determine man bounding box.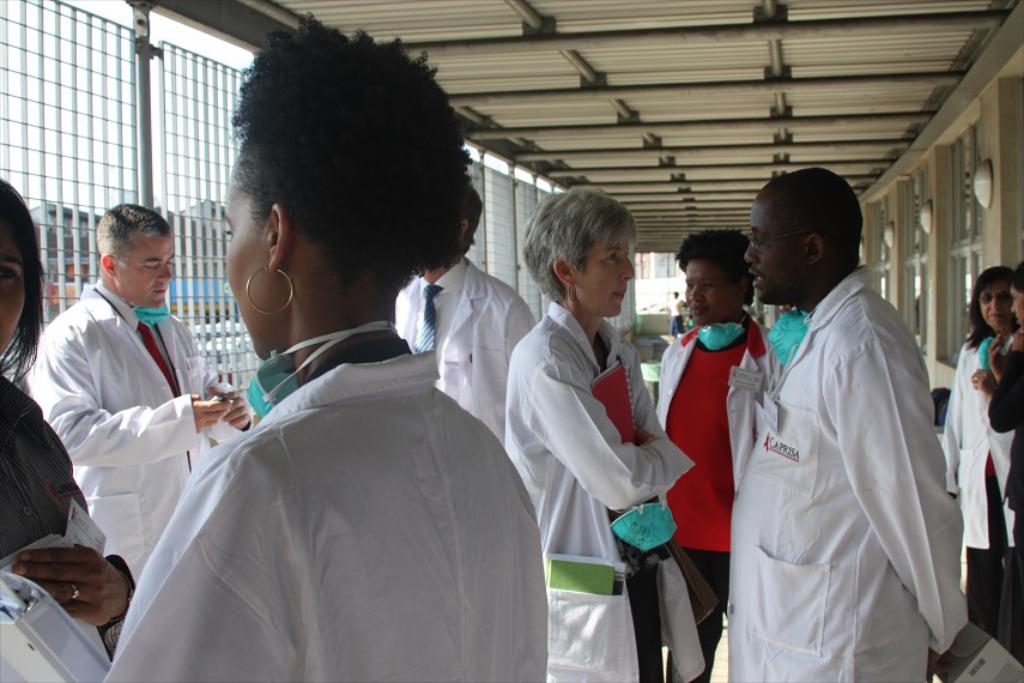
Determined: [x1=29, y1=194, x2=240, y2=600].
